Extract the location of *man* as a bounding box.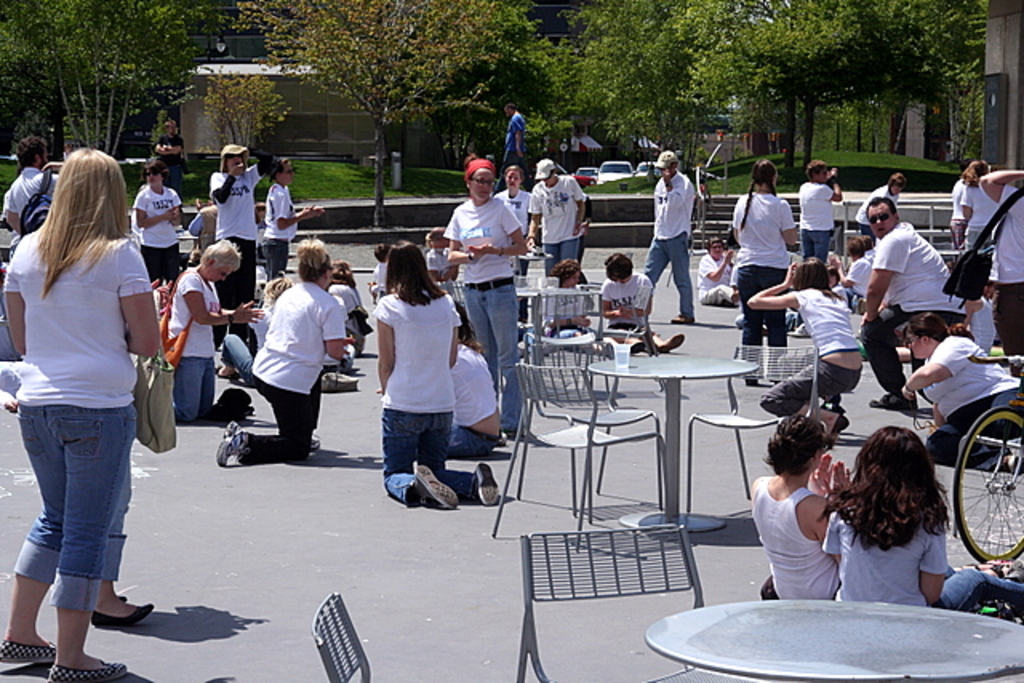
(left=498, top=102, right=525, bottom=173).
